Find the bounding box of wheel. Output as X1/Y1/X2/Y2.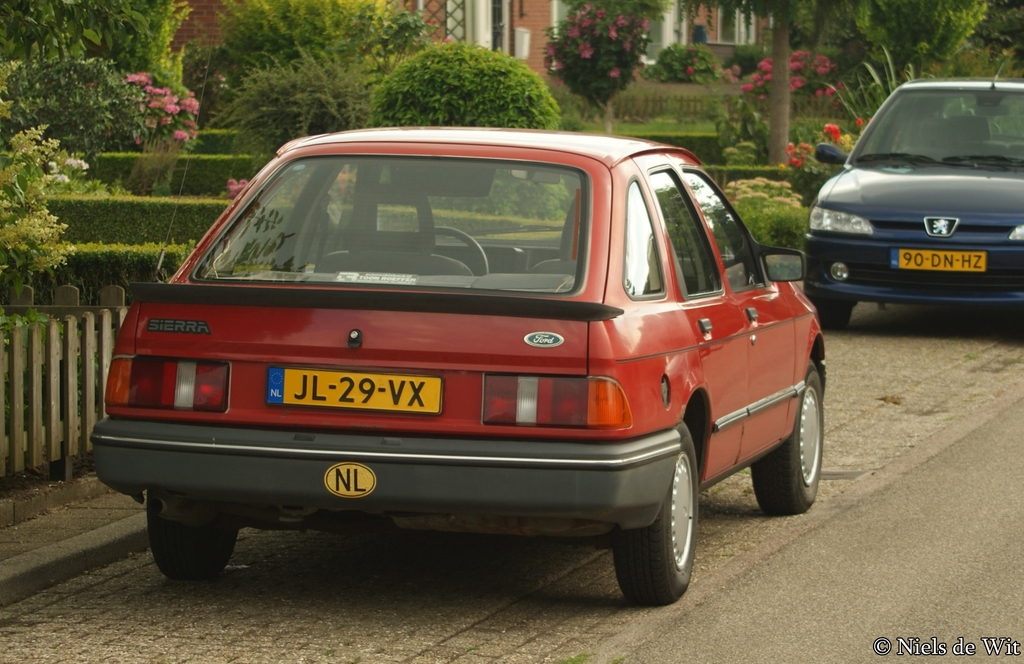
144/490/237/581.
